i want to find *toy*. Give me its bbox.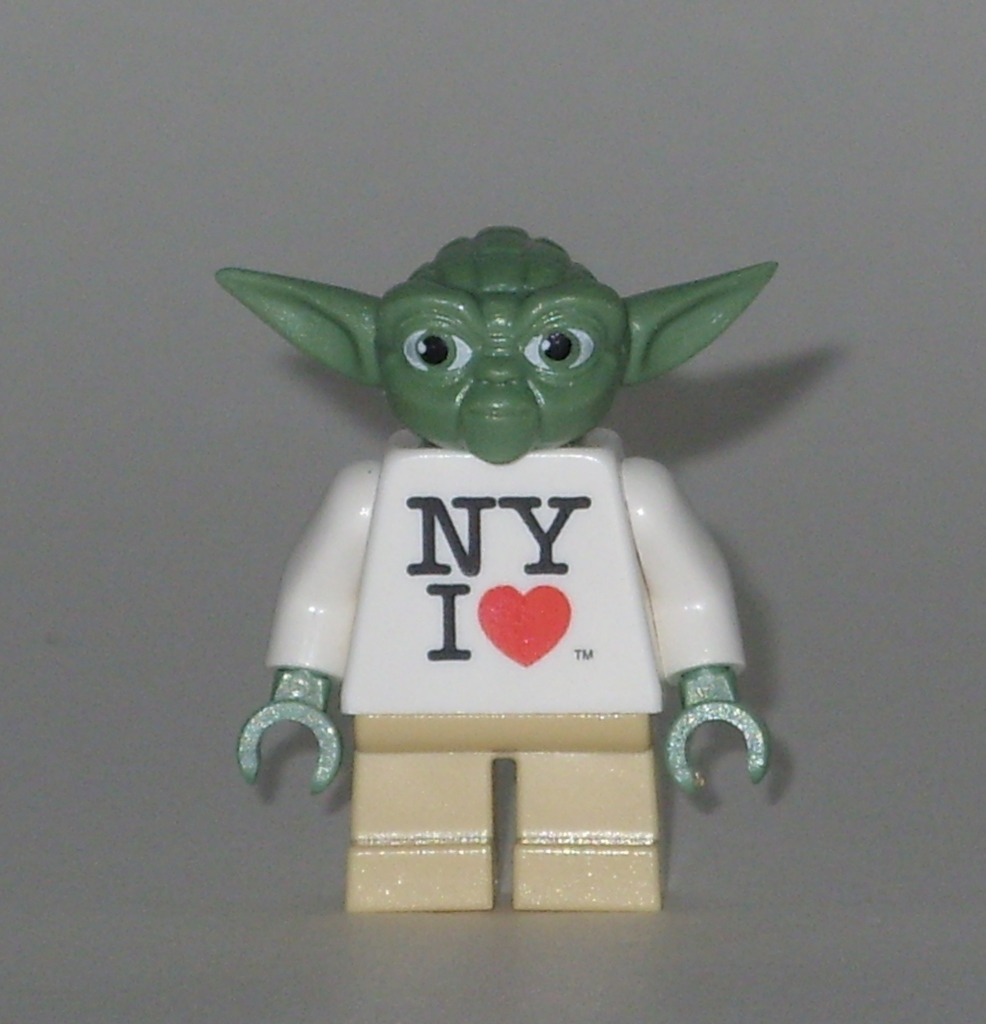
233 207 781 932.
